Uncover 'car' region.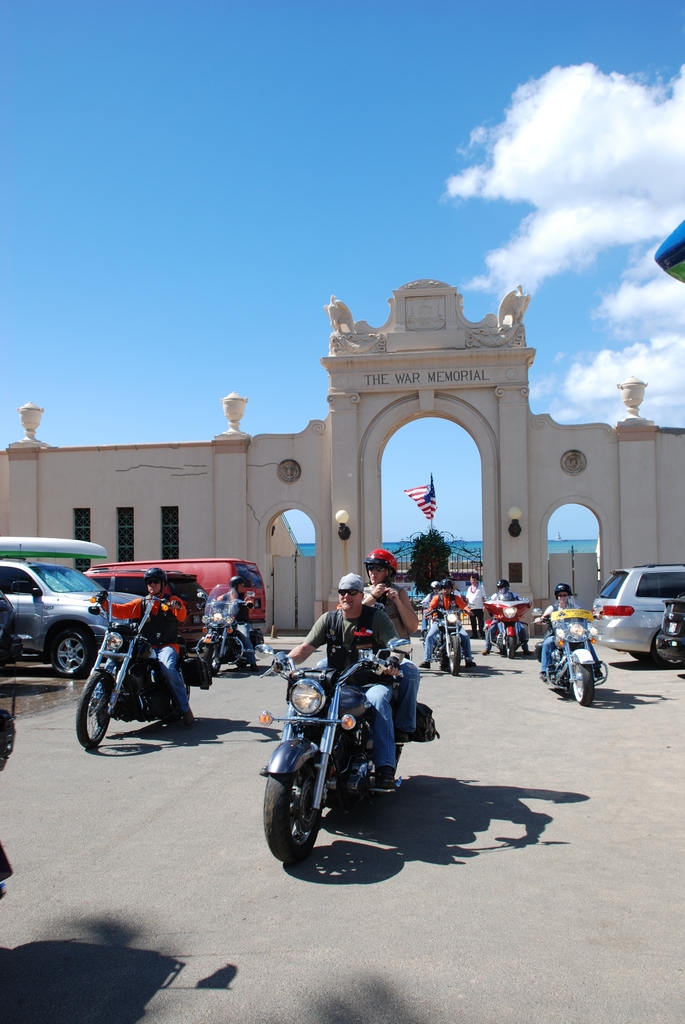
Uncovered: rect(587, 563, 684, 670).
